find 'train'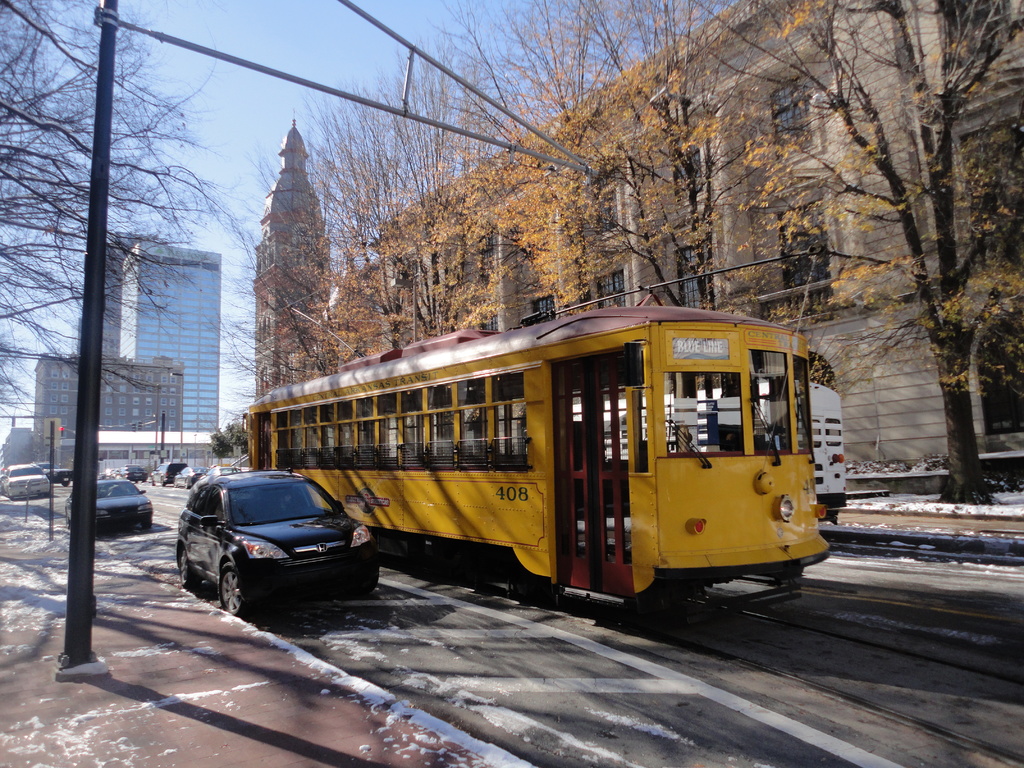
l=244, t=252, r=829, b=623
